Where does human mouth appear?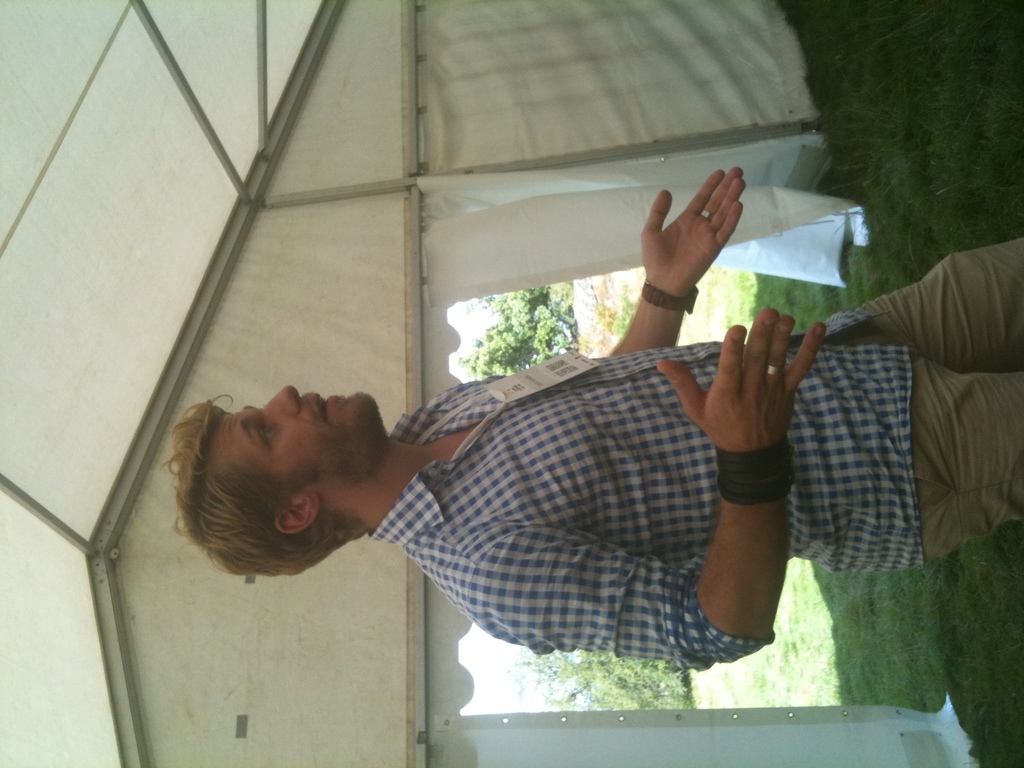
Appears at x1=320 y1=395 x2=341 y2=423.
